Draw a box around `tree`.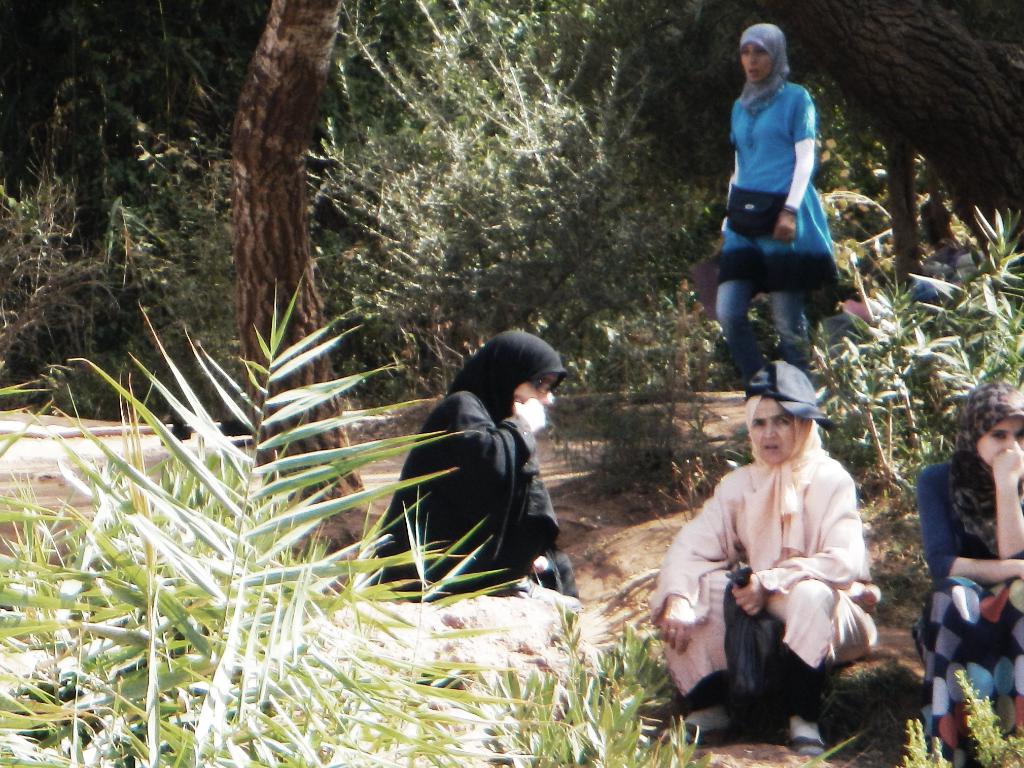
l=714, t=0, r=1023, b=265.
